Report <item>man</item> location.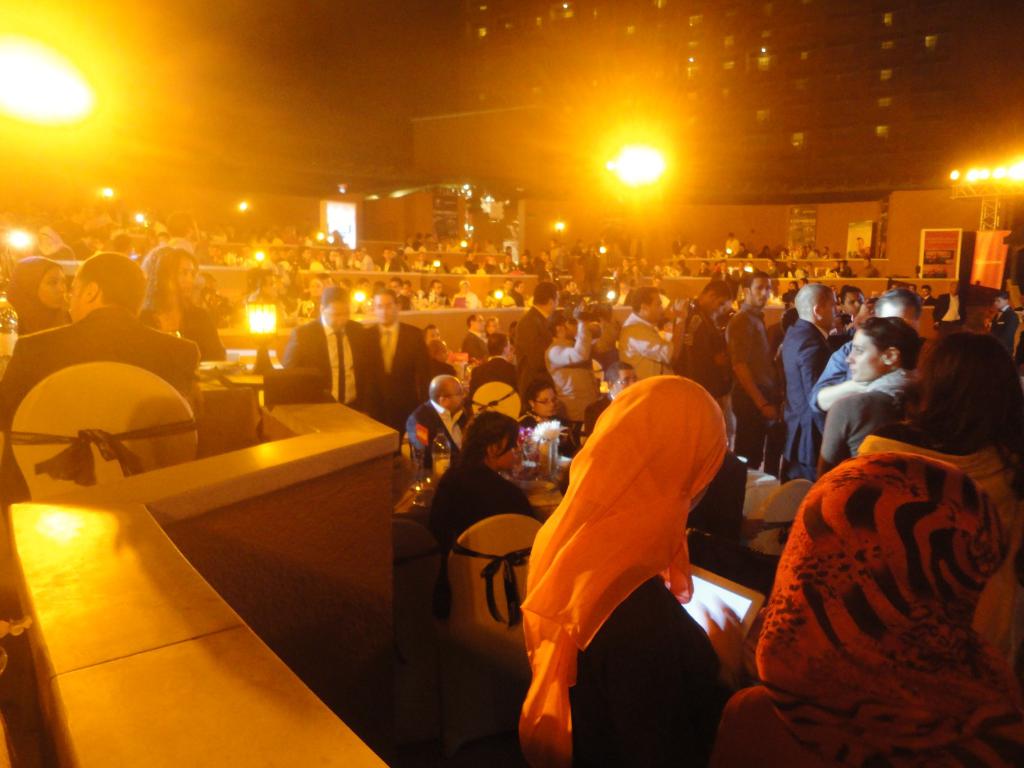
Report: 833,281,867,333.
